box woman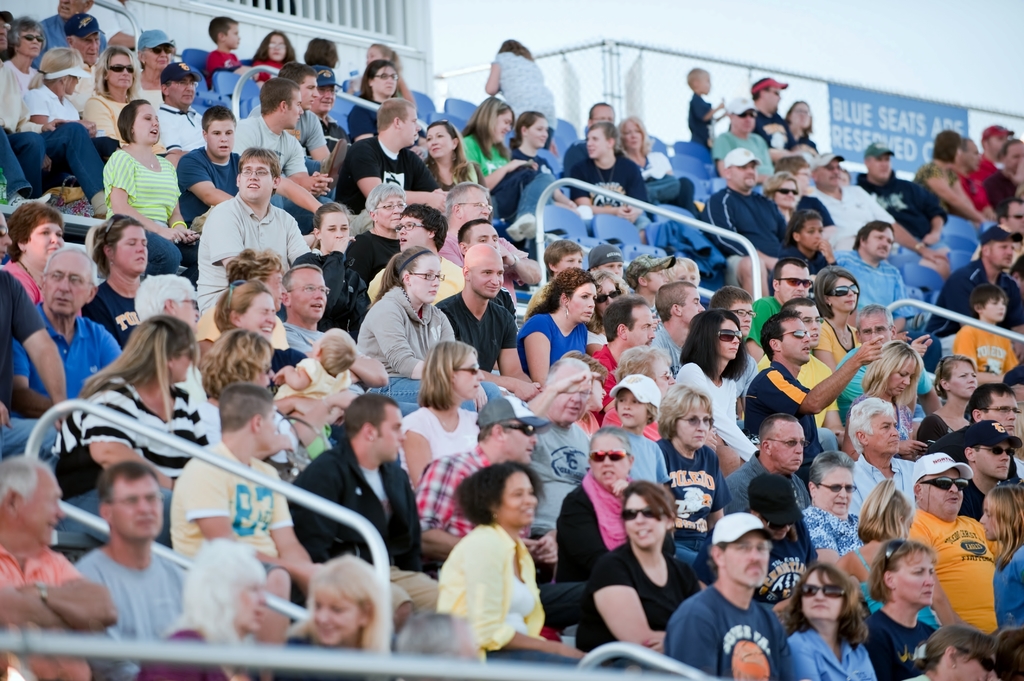
box=[617, 119, 703, 208]
